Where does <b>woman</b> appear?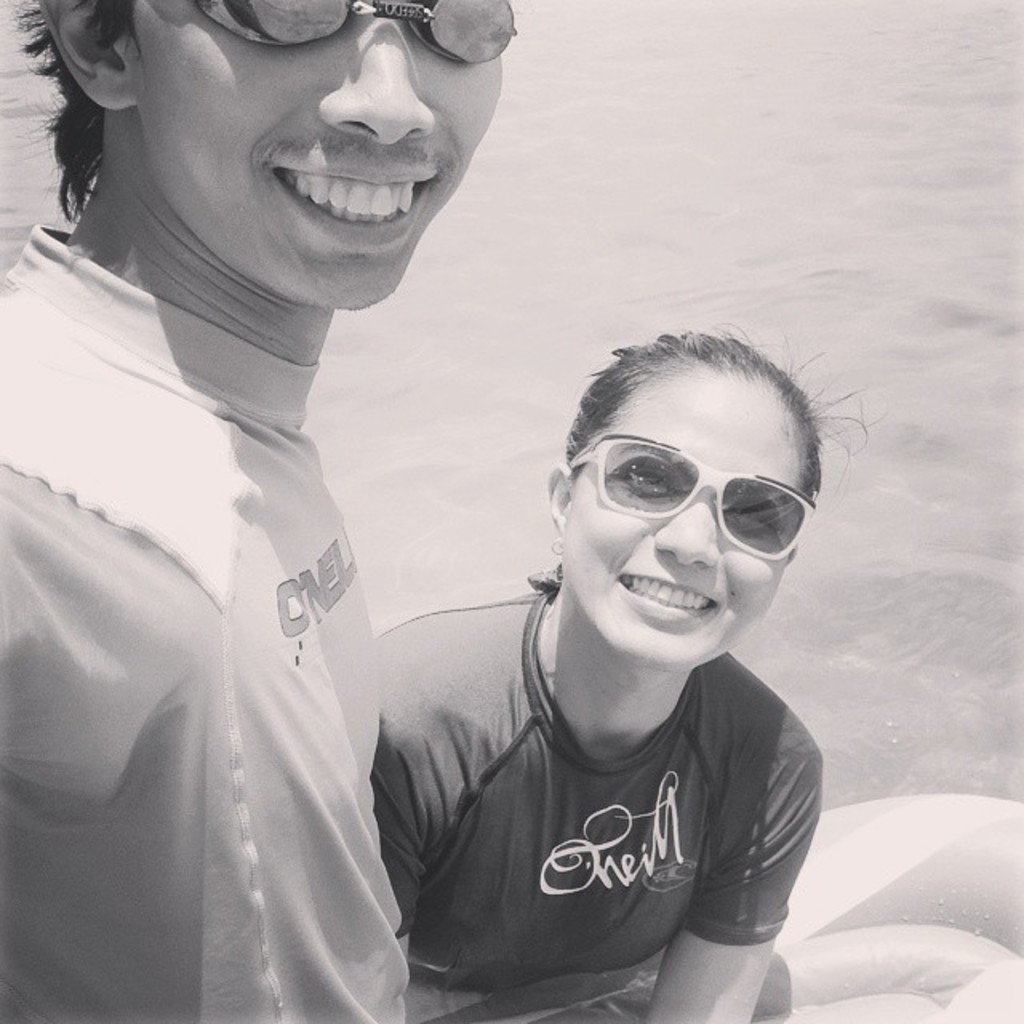
Appears at [x1=333, y1=322, x2=1022, y2=1022].
